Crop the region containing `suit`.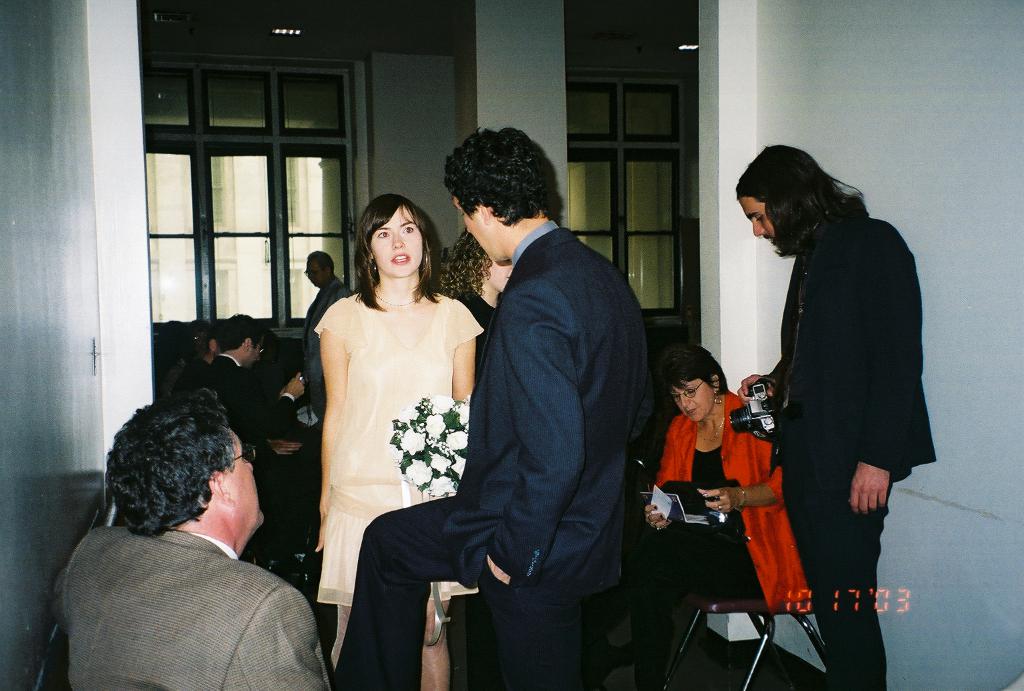
Crop region: locate(333, 222, 651, 690).
